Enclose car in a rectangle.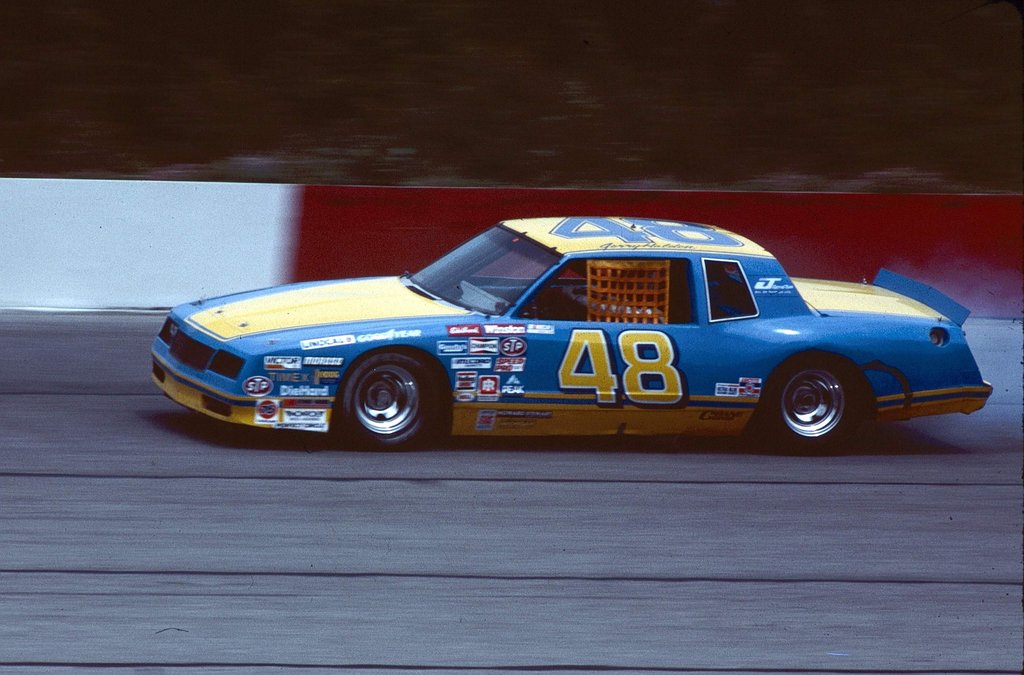
bbox(155, 208, 964, 456).
